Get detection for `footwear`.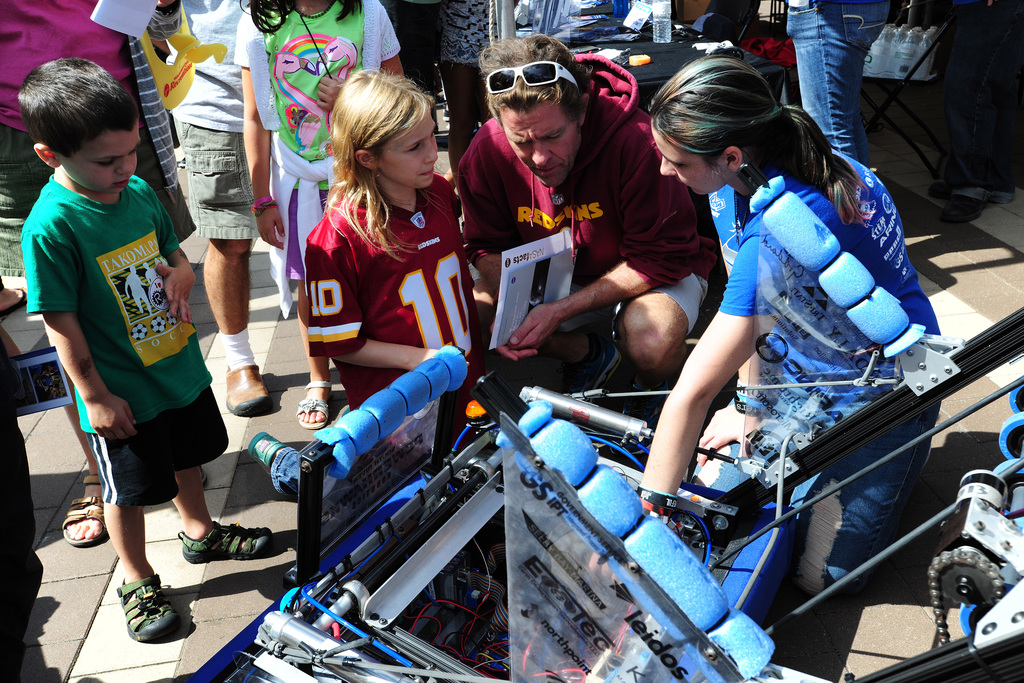
Detection: <bbox>178, 520, 273, 556</bbox>.
